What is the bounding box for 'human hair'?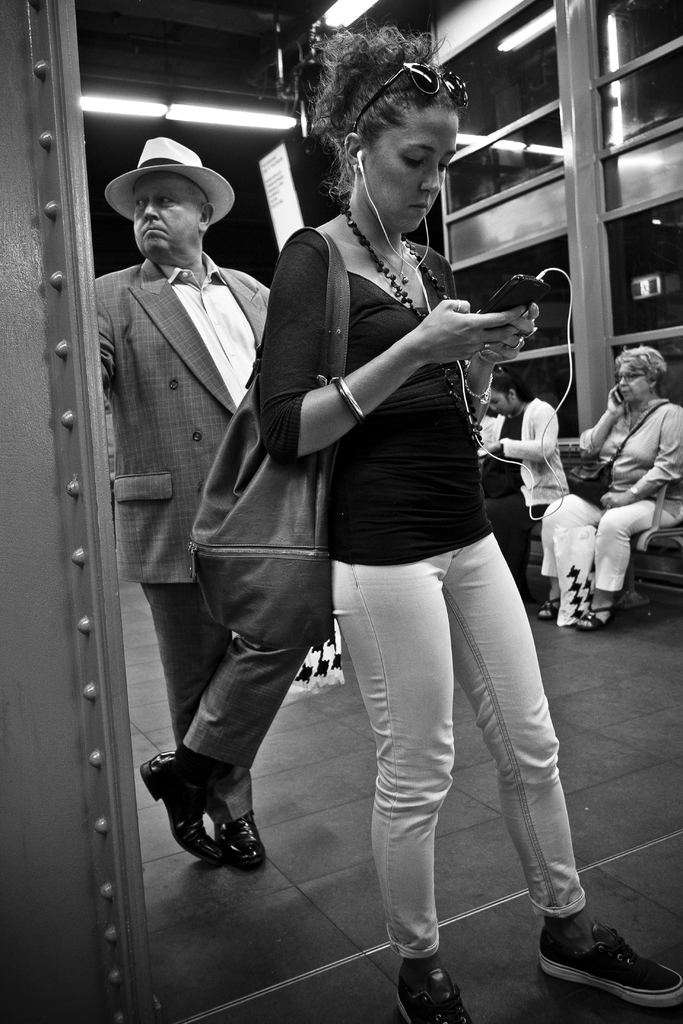
<region>490, 374, 539, 402</region>.
